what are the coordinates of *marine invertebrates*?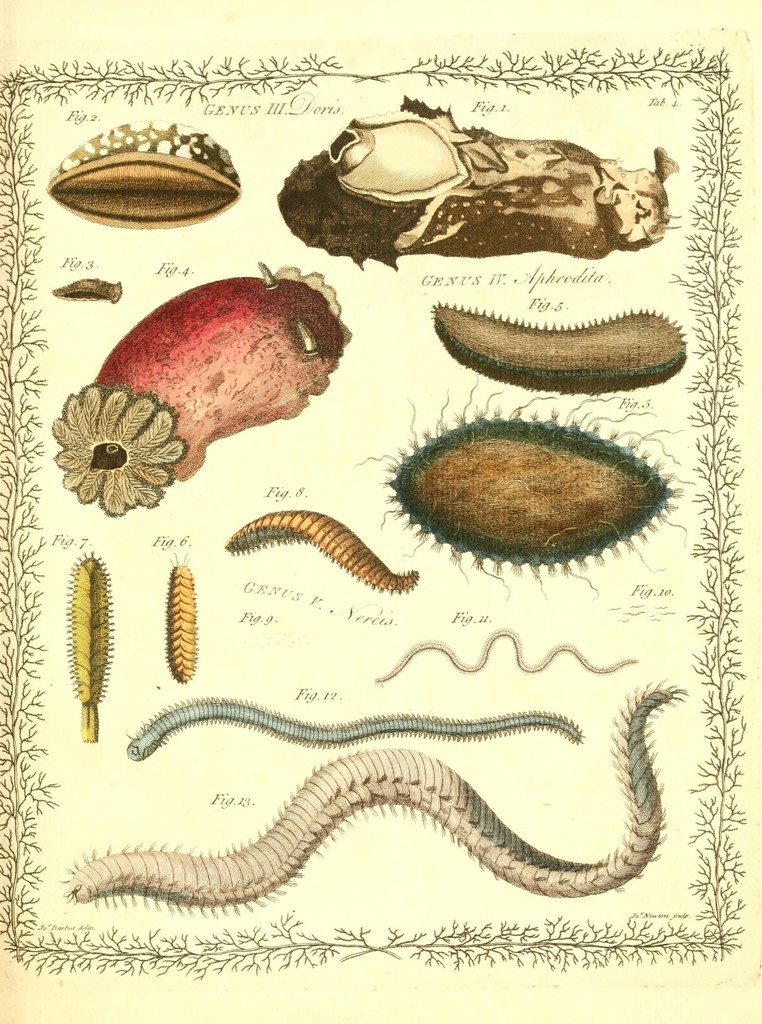
(x1=265, y1=97, x2=681, y2=277).
